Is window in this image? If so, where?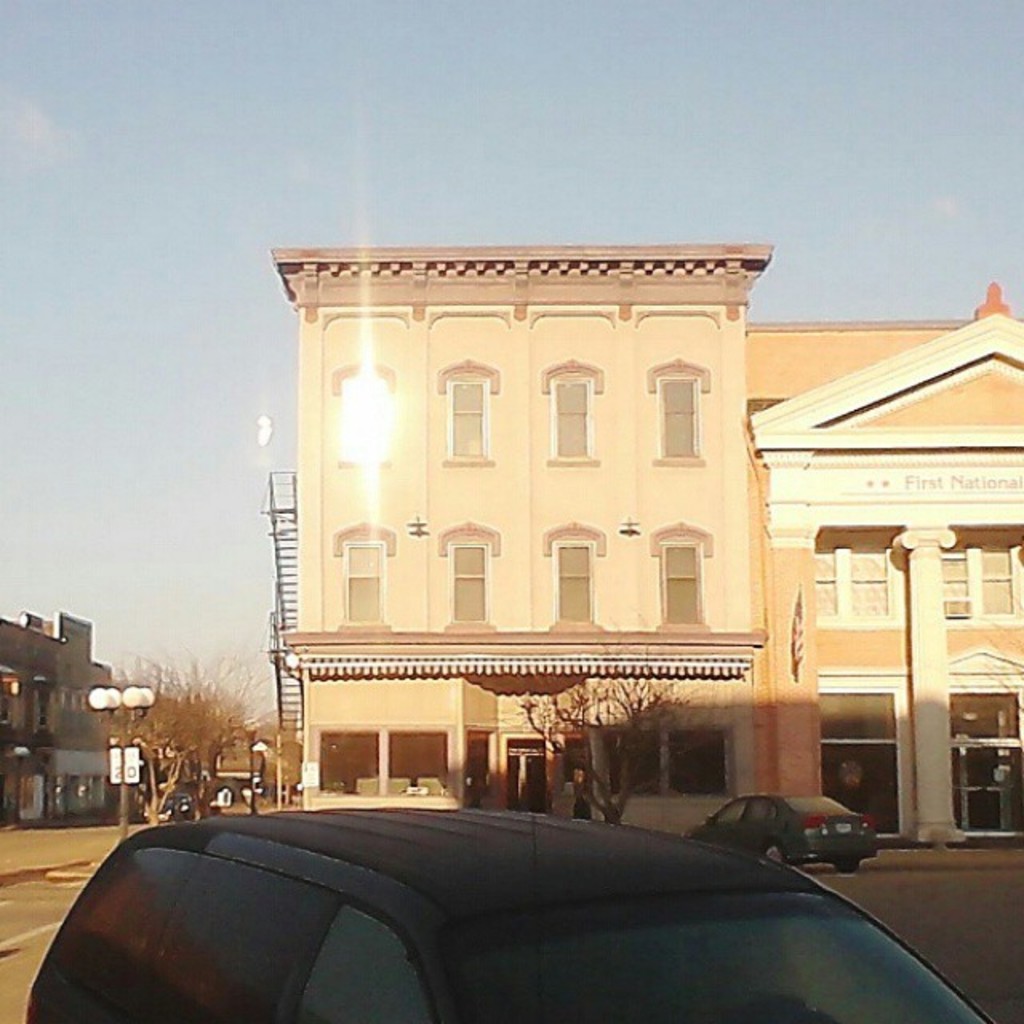
Yes, at bbox=[557, 544, 597, 630].
